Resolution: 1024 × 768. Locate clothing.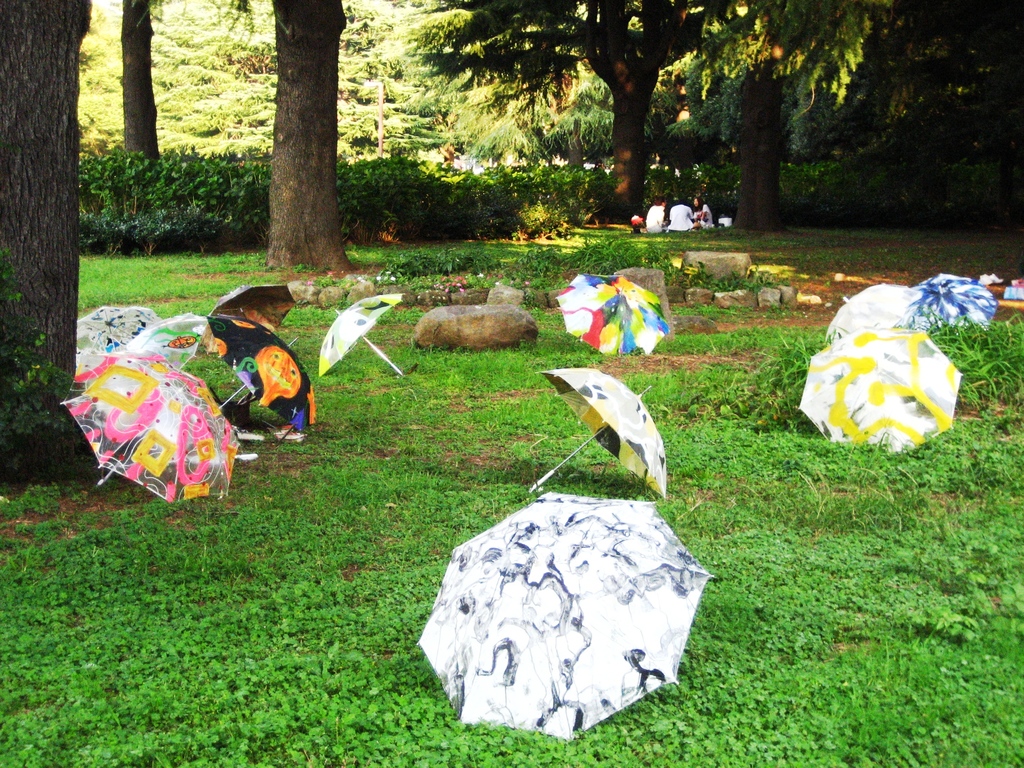
(668,202,695,232).
